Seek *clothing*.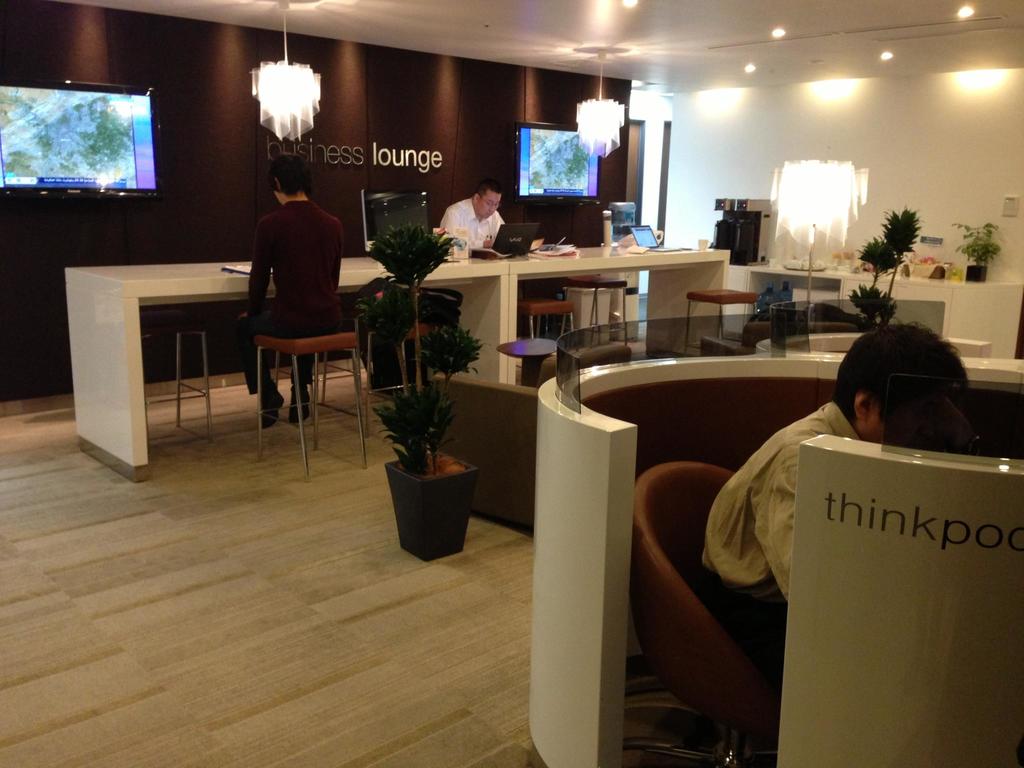
left=439, top=201, right=504, bottom=248.
